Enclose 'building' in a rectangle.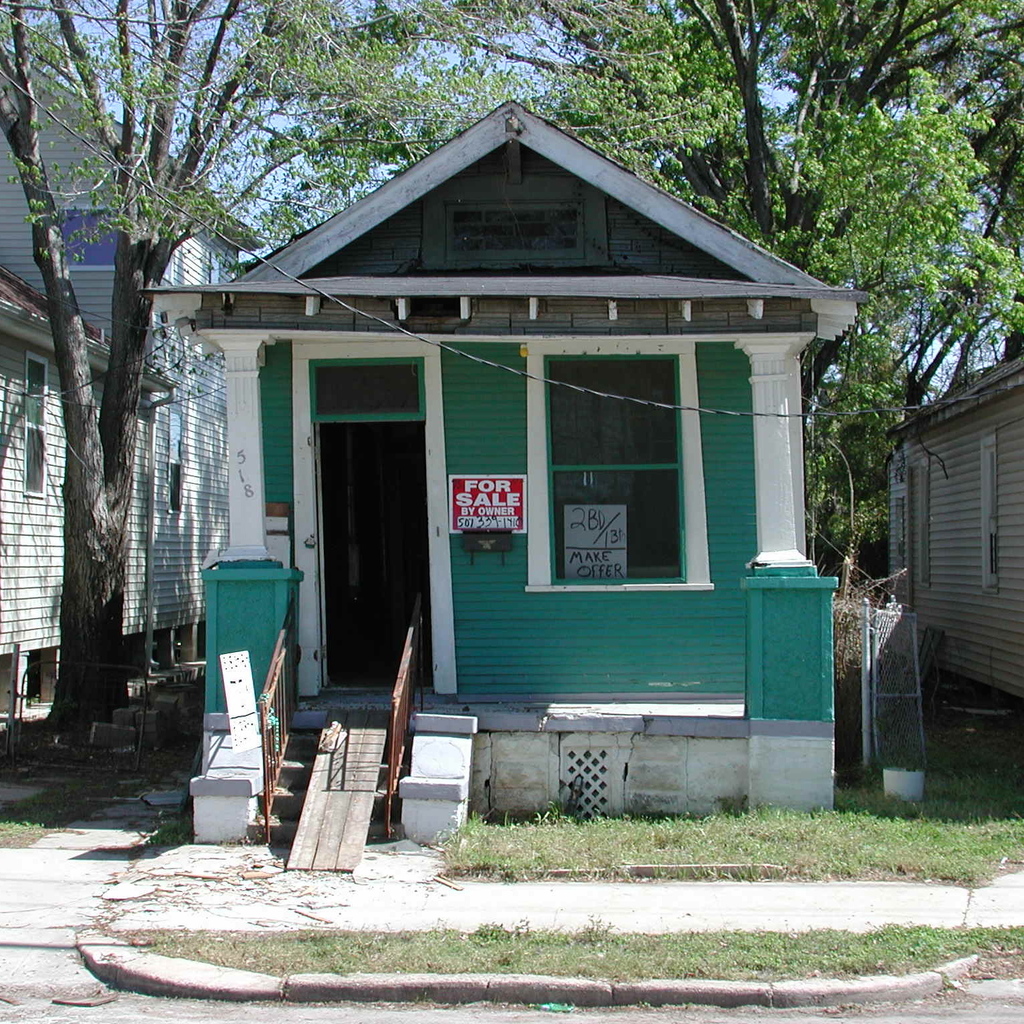
{"left": 0, "top": 50, "right": 261, "bottom": 757}.
